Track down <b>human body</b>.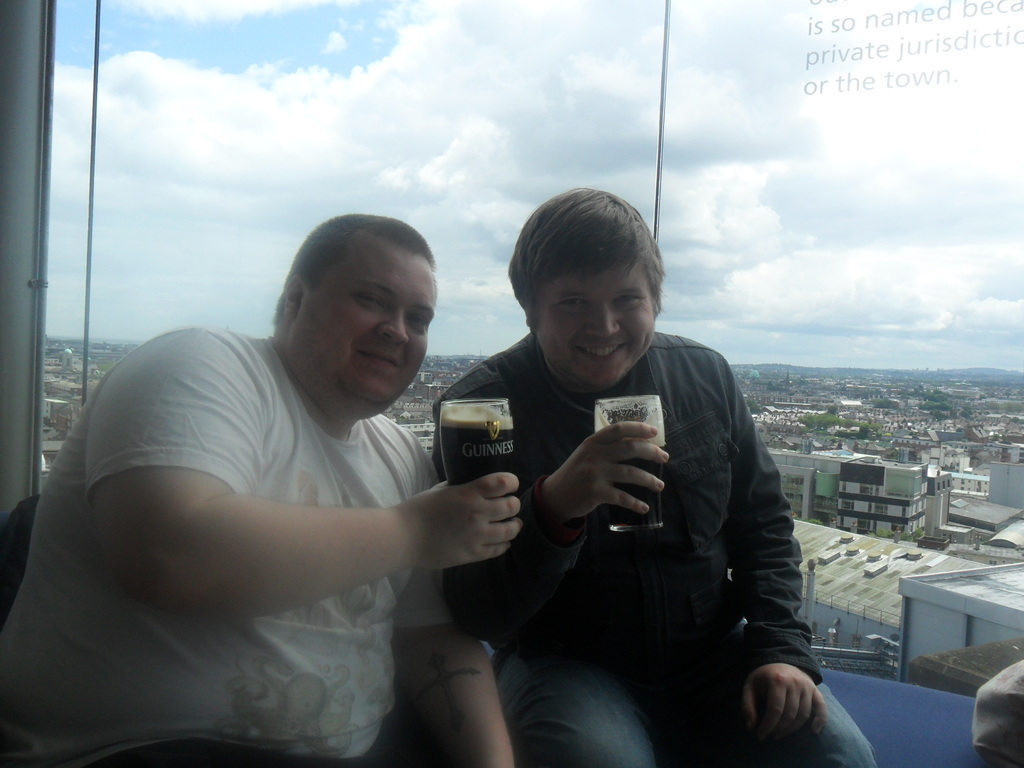
Tracked to left=432, top=186, right=872, bottom=767.
